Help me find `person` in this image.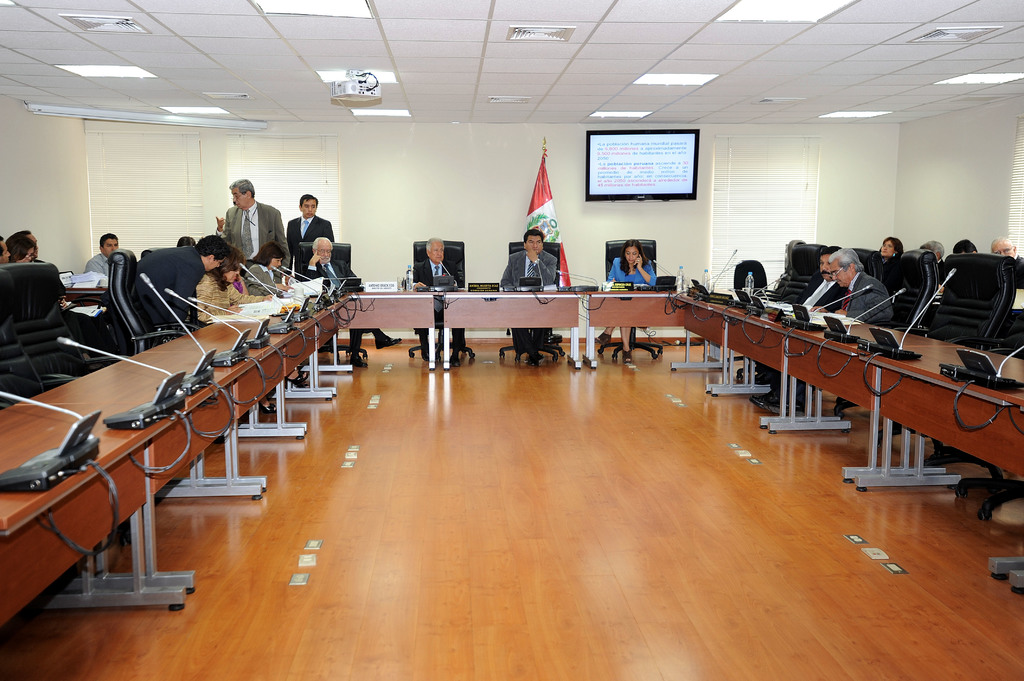
Found it: BBox(499, 228, 559, 367).
